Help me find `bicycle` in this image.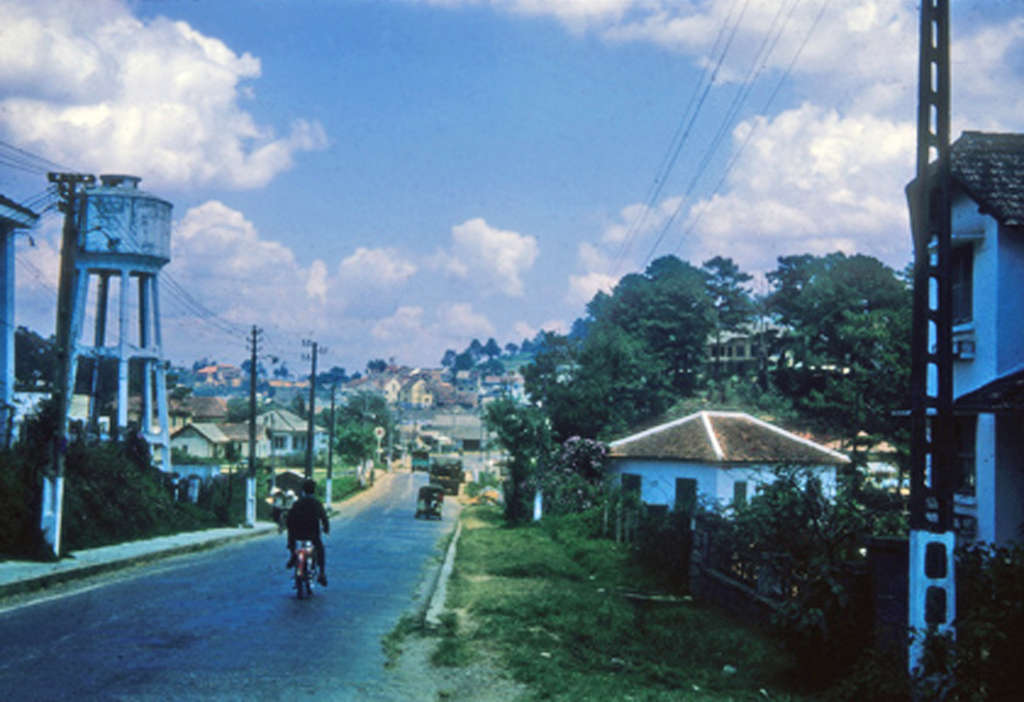
Found it: bbox=(297, 539, 319, 591).
